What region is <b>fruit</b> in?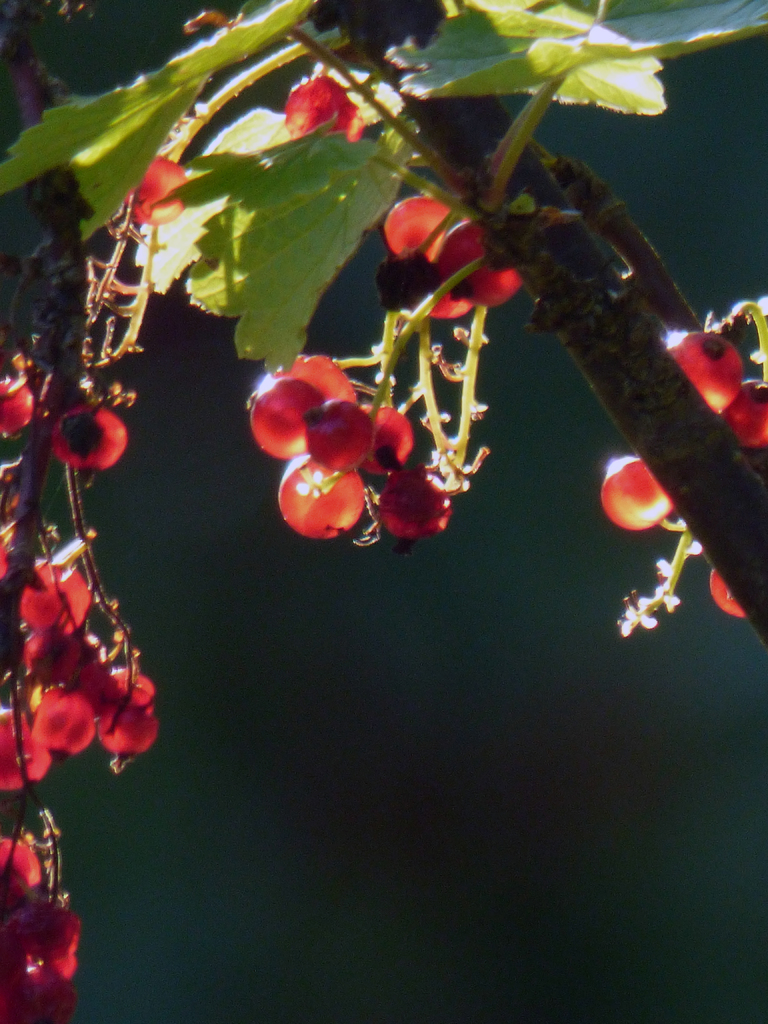
[0,706,55,788].
